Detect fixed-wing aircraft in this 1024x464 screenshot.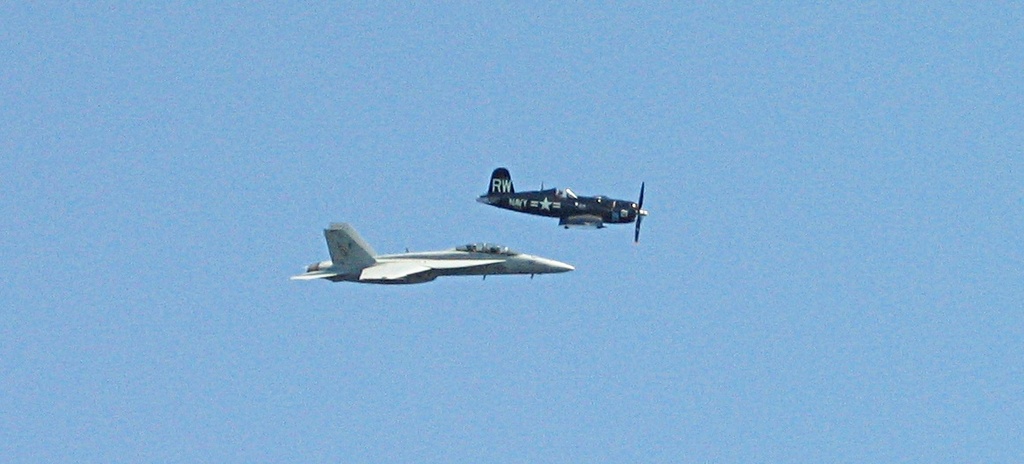
Detection: 293:217:574:292.
